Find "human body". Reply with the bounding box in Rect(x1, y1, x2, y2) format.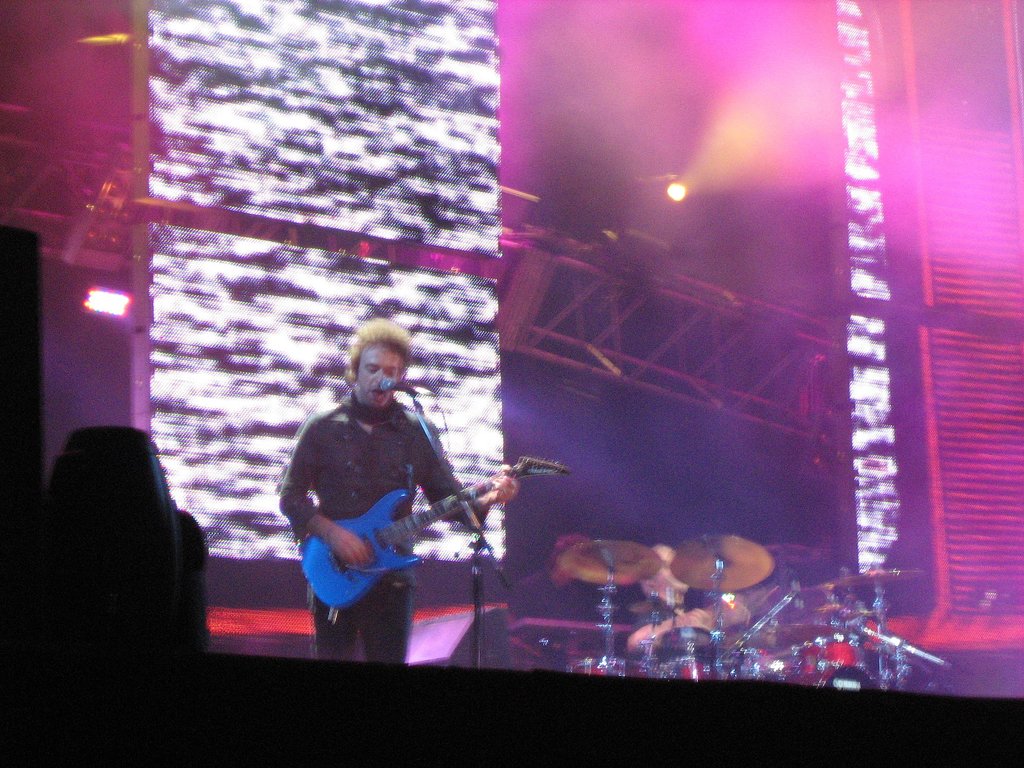
Rect(269, 328, 471, 657).
